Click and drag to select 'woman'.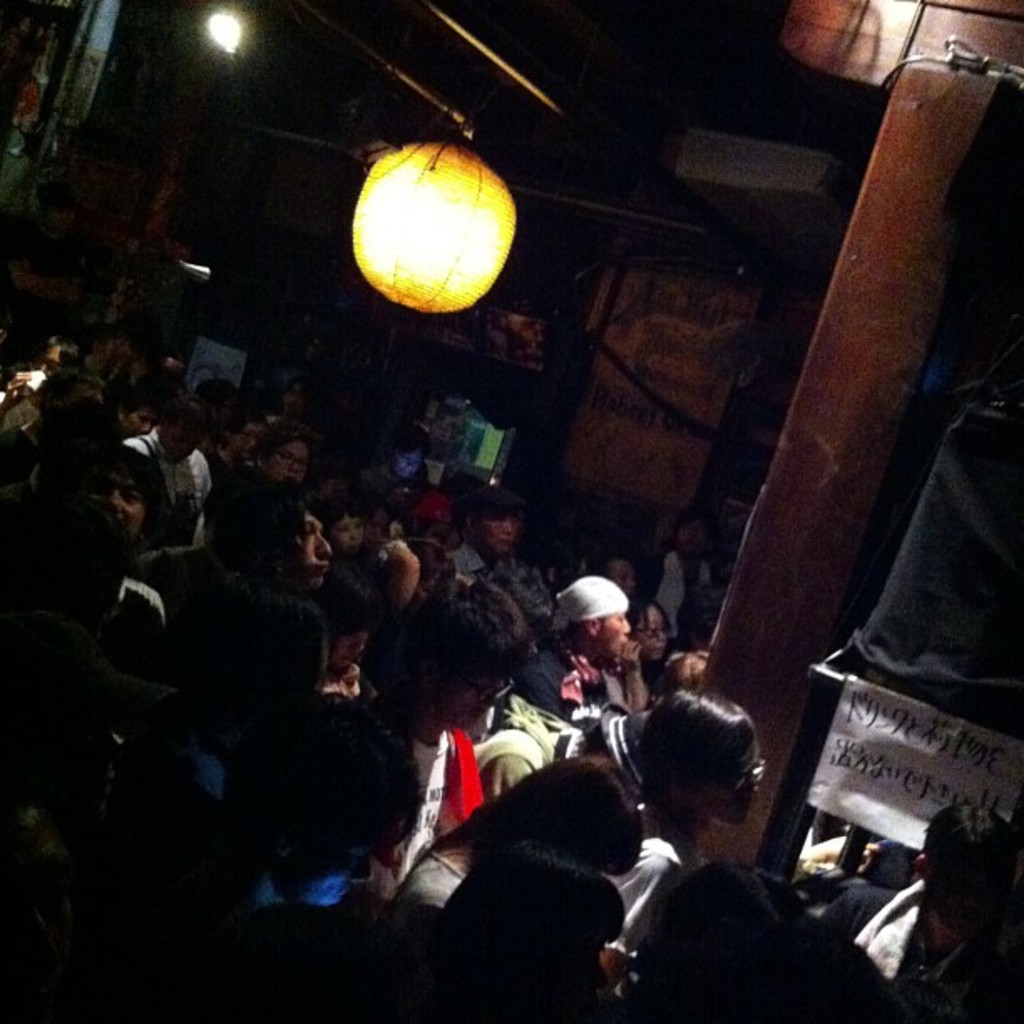
Selection: 380/751/649/954.
